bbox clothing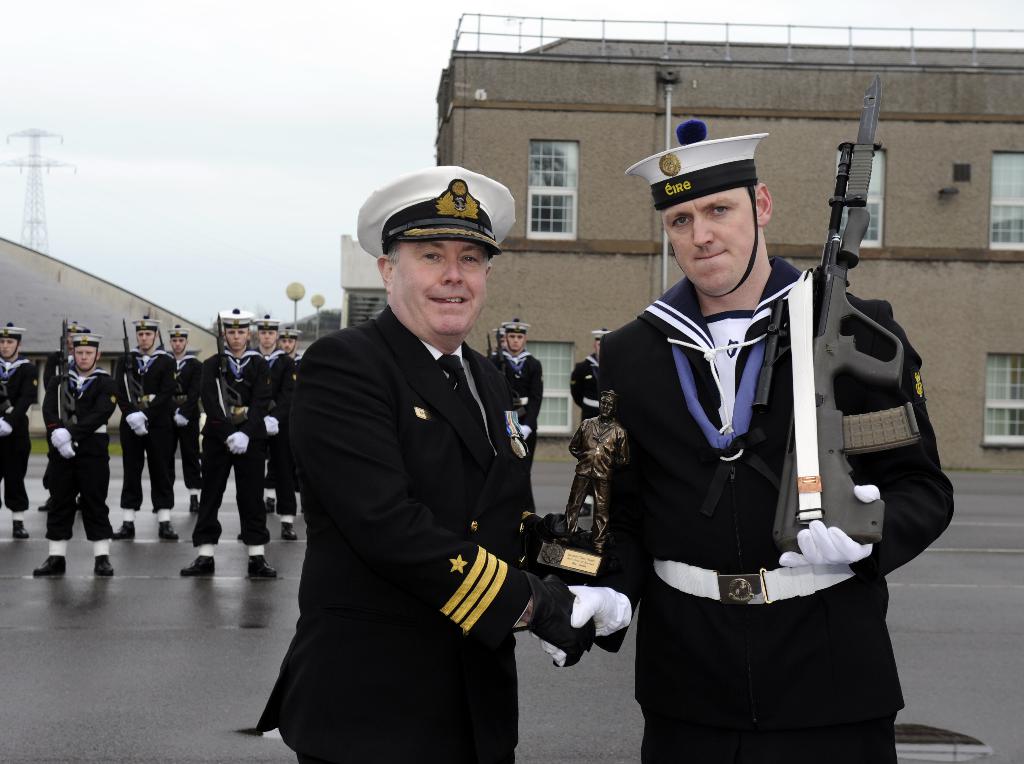
600,252,954,762
